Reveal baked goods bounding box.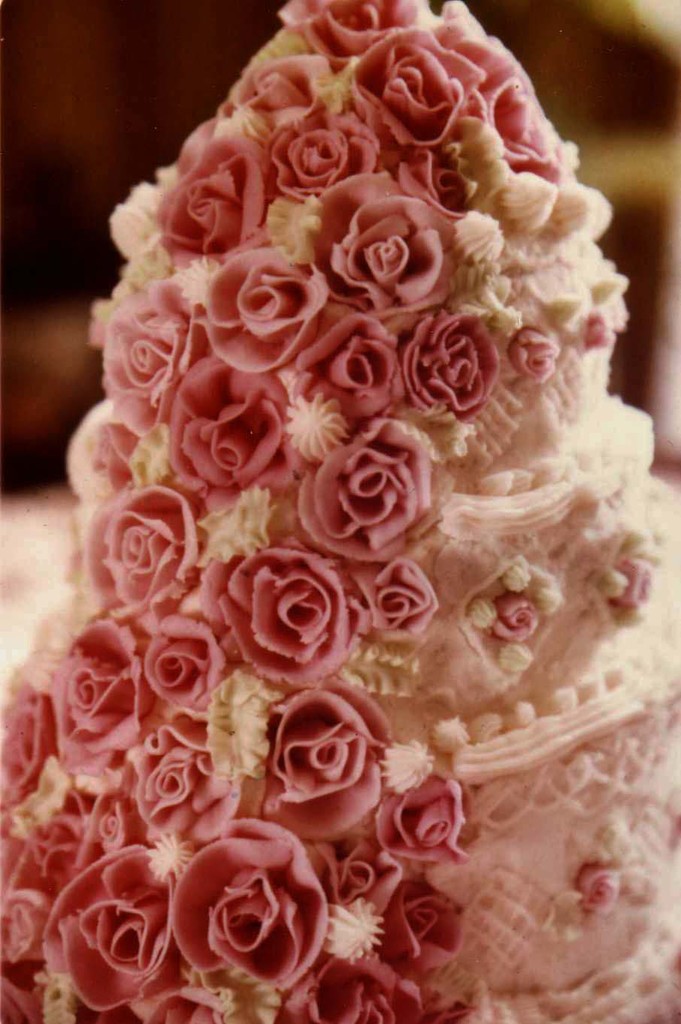
Revealed: 0 0 680 1023.
